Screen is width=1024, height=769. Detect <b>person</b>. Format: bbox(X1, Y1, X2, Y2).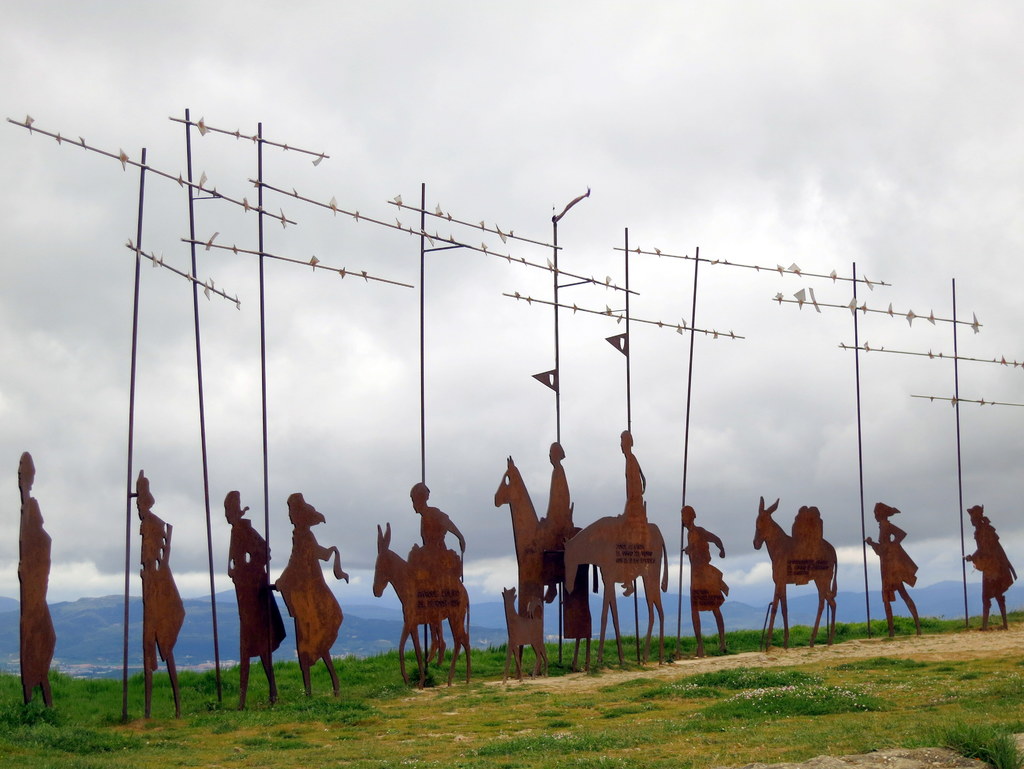
bbox(682, 504, 723, 660).
